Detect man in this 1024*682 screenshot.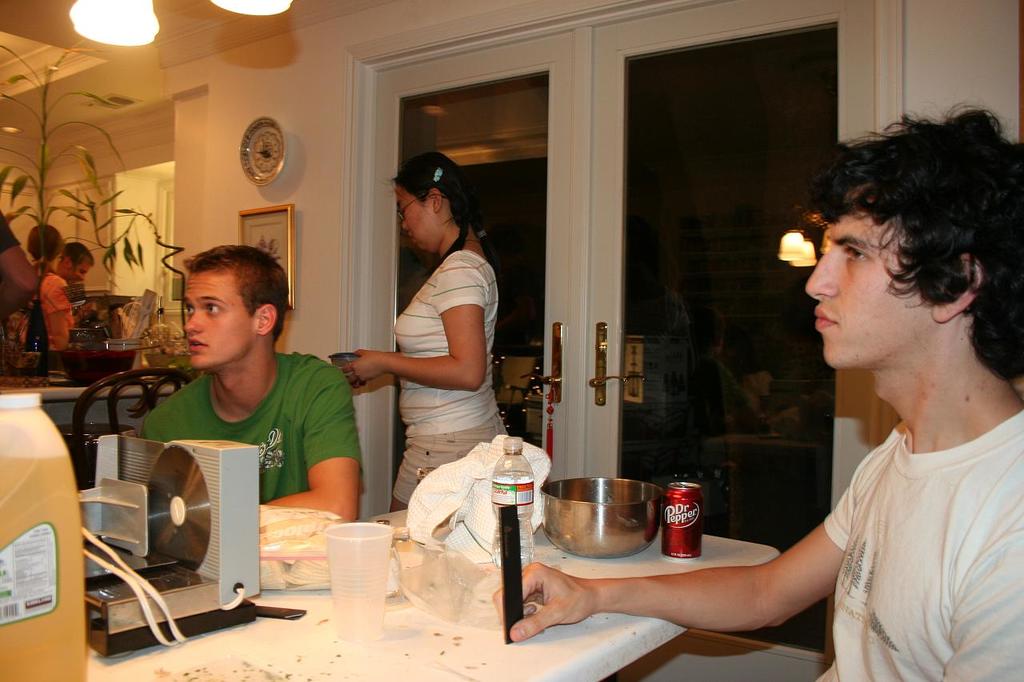
Detection: box=[134, 244, 366, 546].
